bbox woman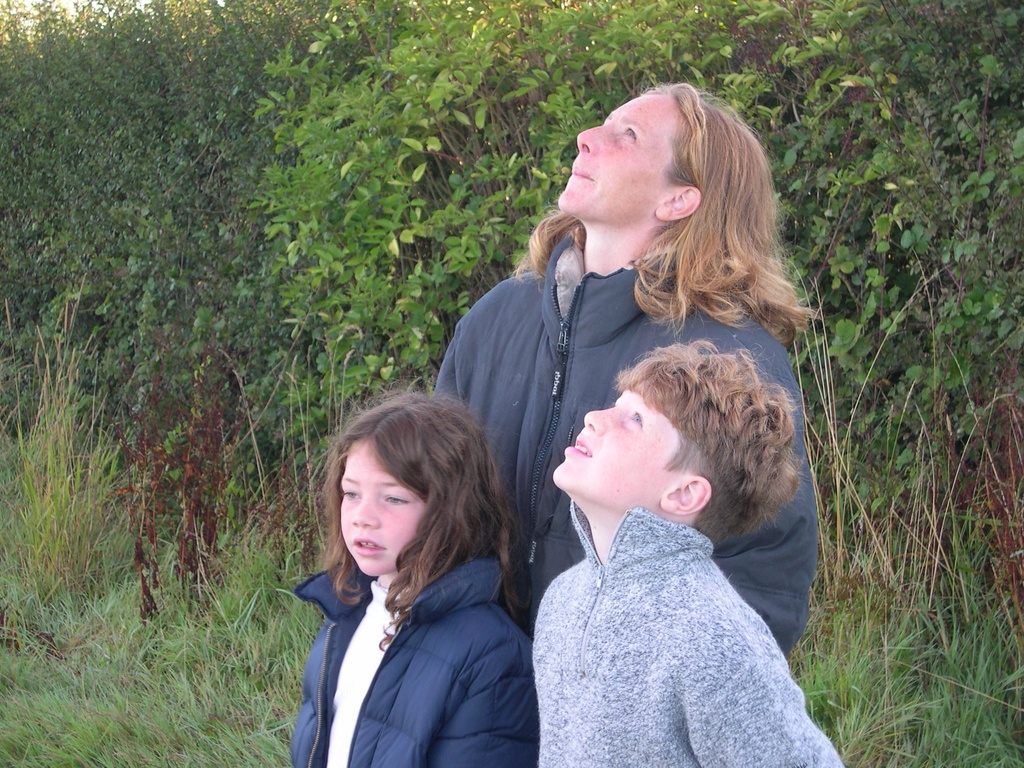
l=431, t=74, r=823, b=662
